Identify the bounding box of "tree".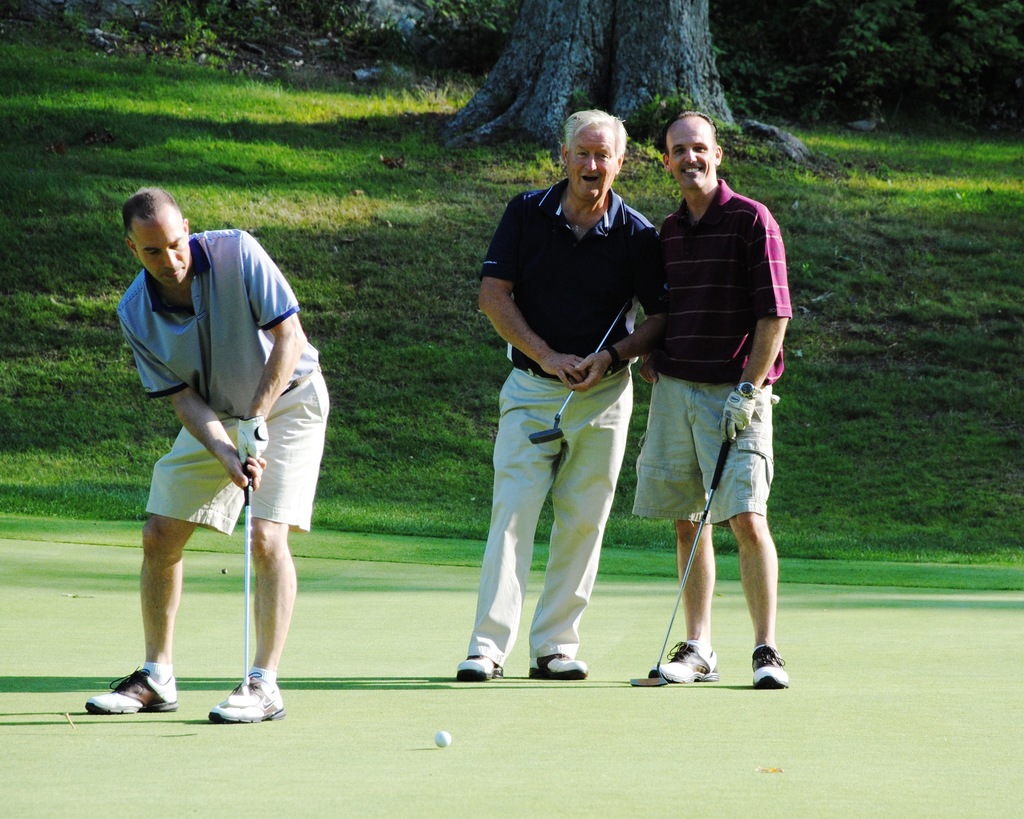
box=[435, 0, 808, 156].
